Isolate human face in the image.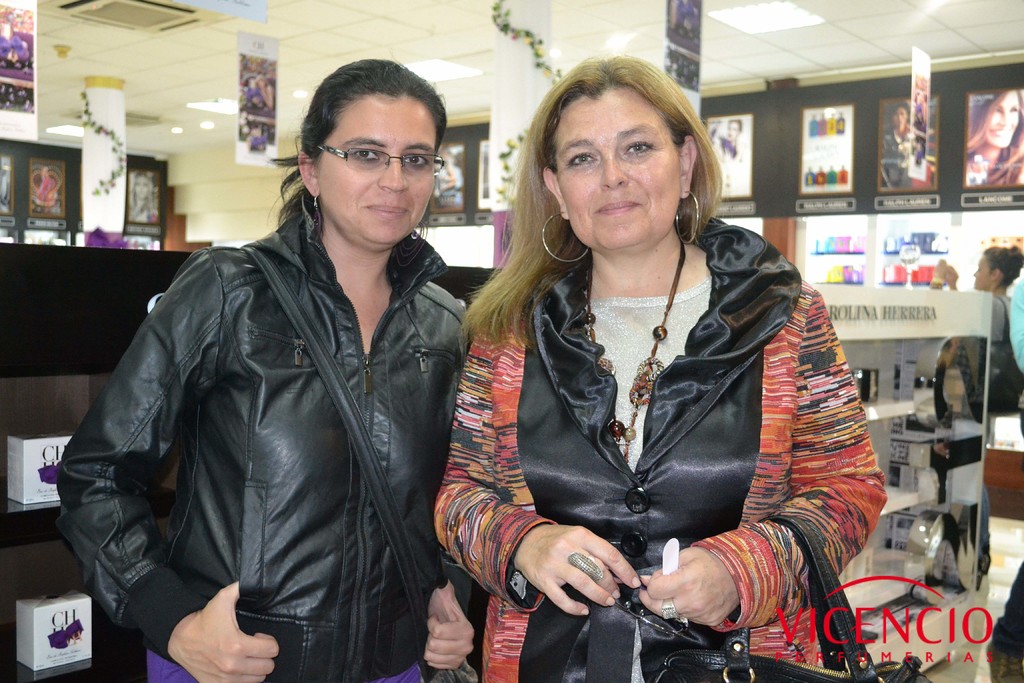
Isolated region: x1=317, y1=92, x2=438, y2=248.
